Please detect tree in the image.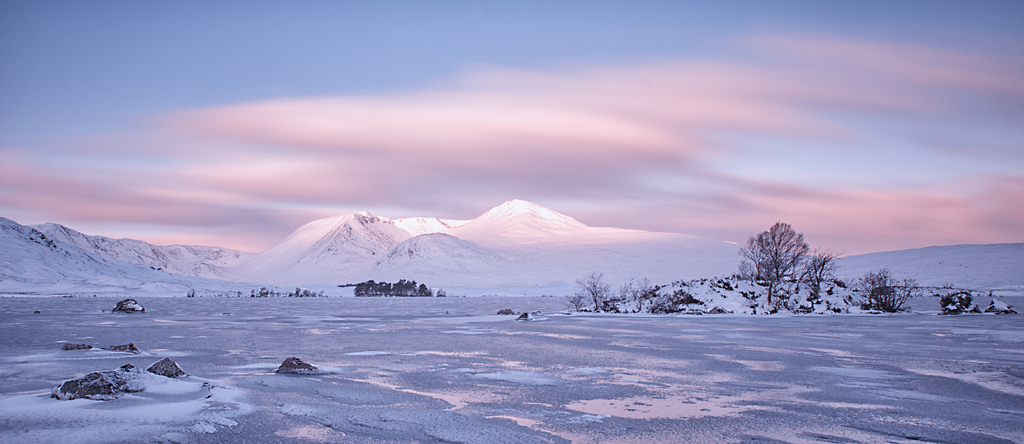
rect(801, 245, 844, 302).
